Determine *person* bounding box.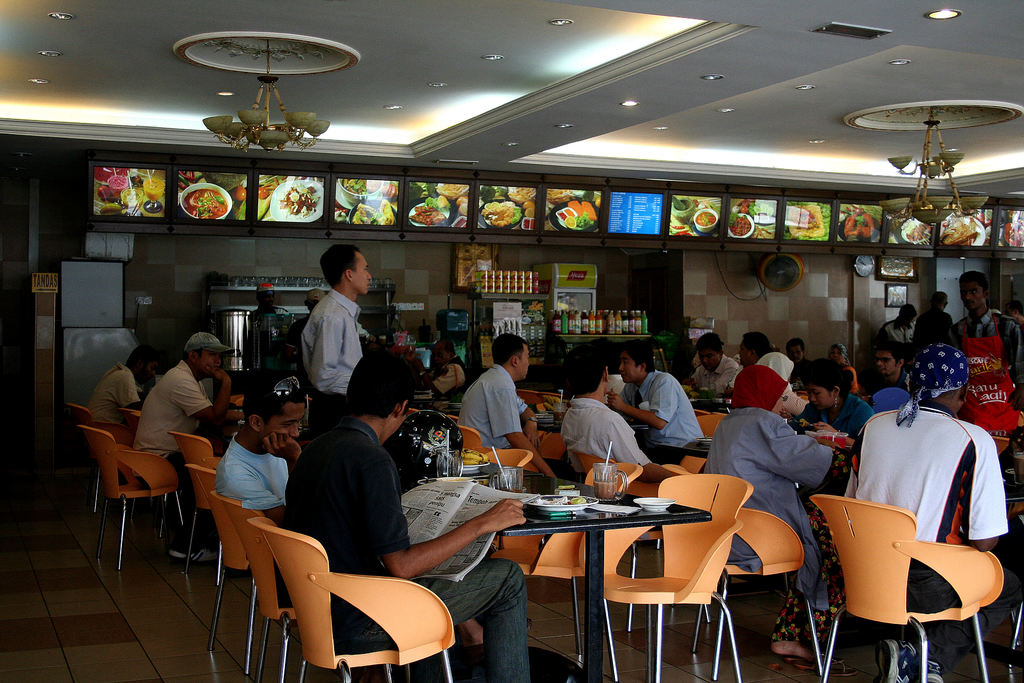
Determined: bbox=(212, 362, 307, 520).
